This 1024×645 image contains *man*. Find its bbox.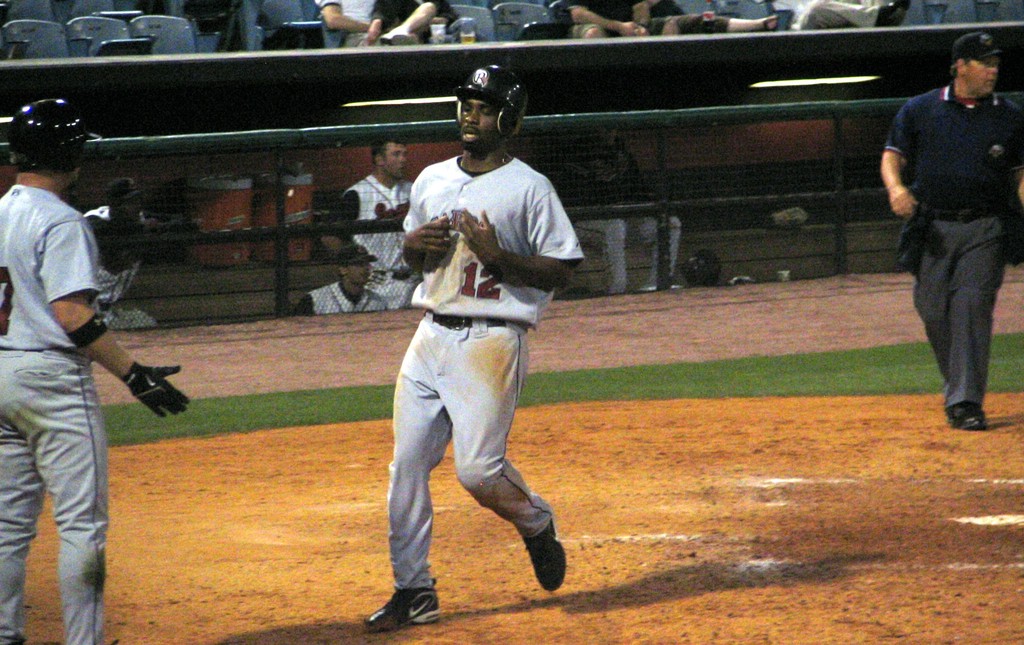
[left=365, top=65, right=585, bottom=639].
